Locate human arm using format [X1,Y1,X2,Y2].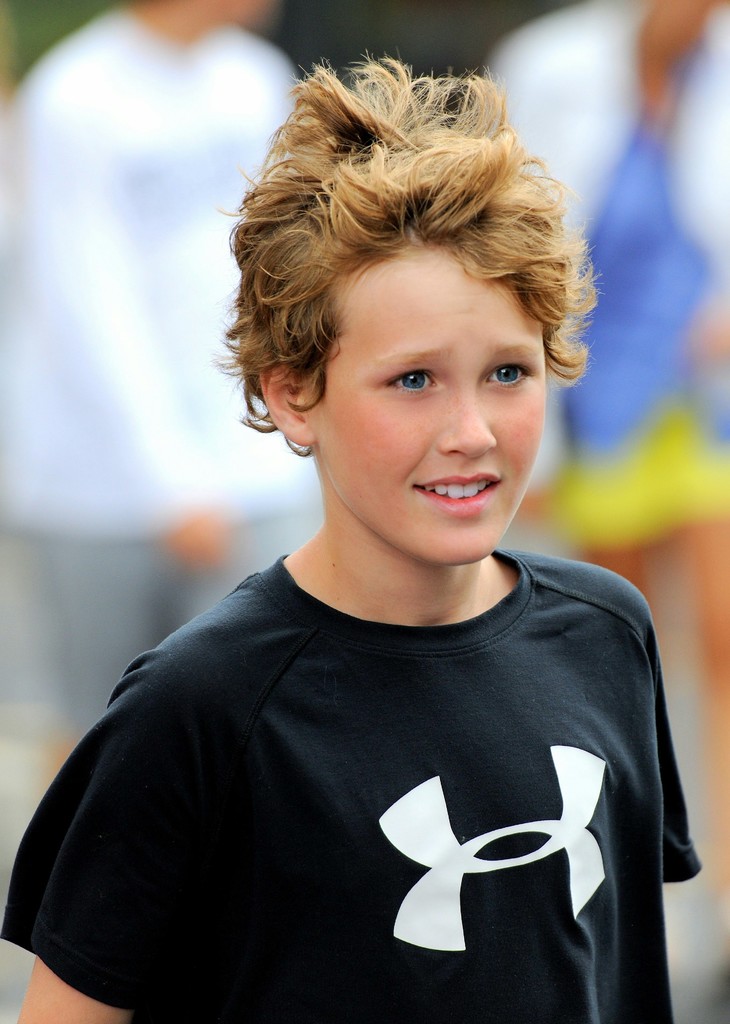
[22,573,276,1023].
